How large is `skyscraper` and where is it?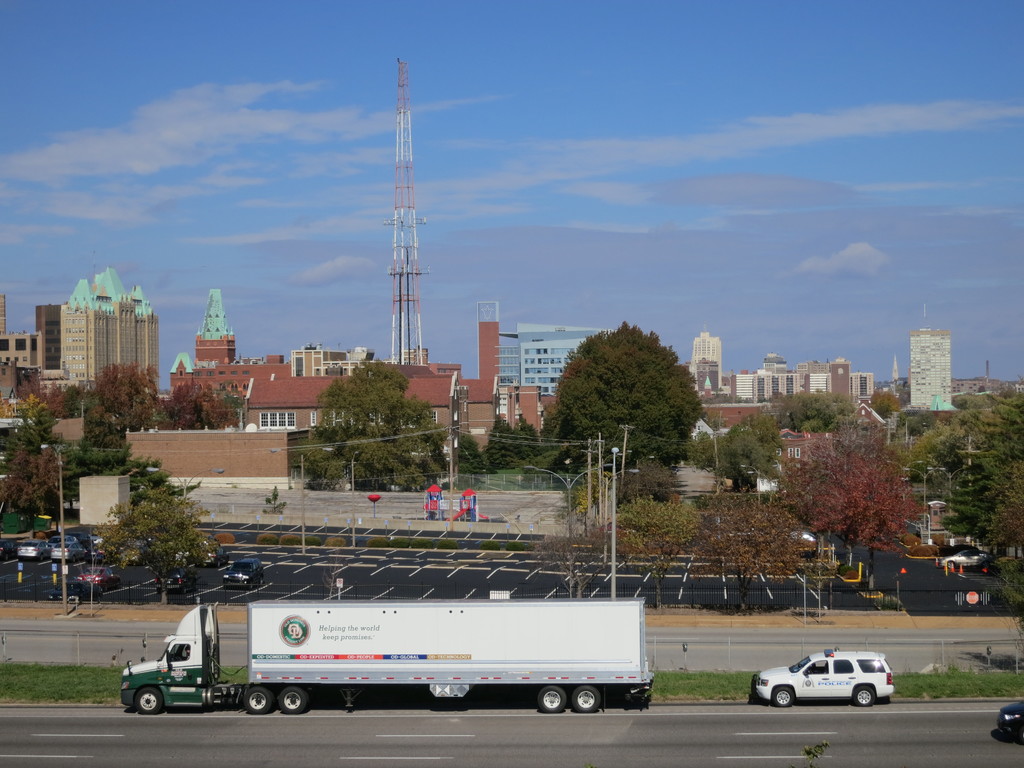
Bounding box: <box>690,335,724,390</box>.
